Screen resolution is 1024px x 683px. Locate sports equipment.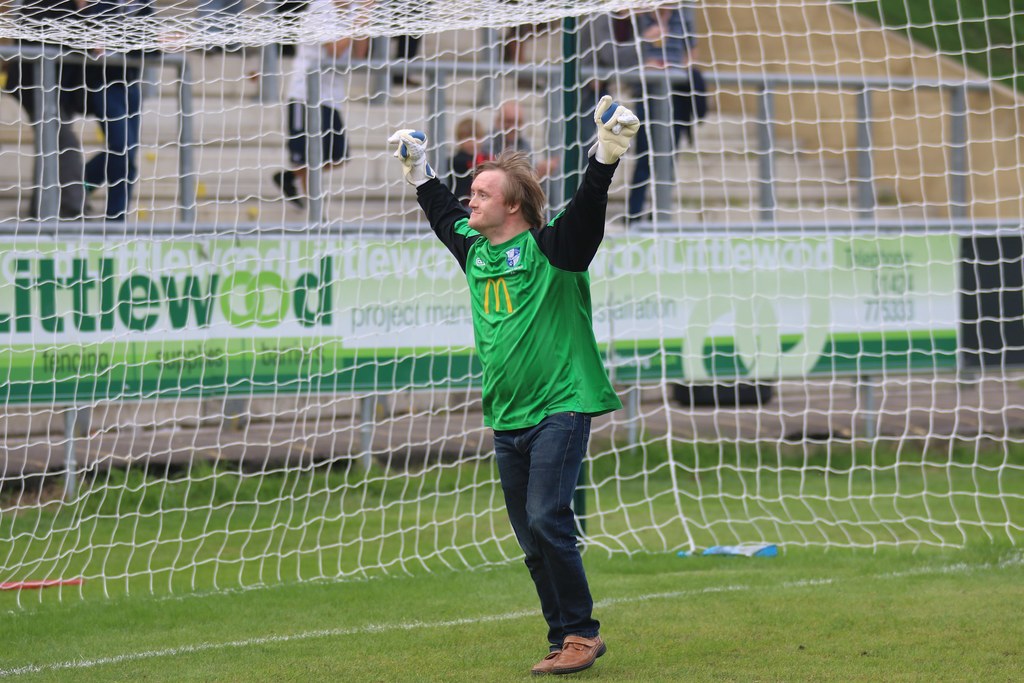
Rect(586, 91, 642, 167).
